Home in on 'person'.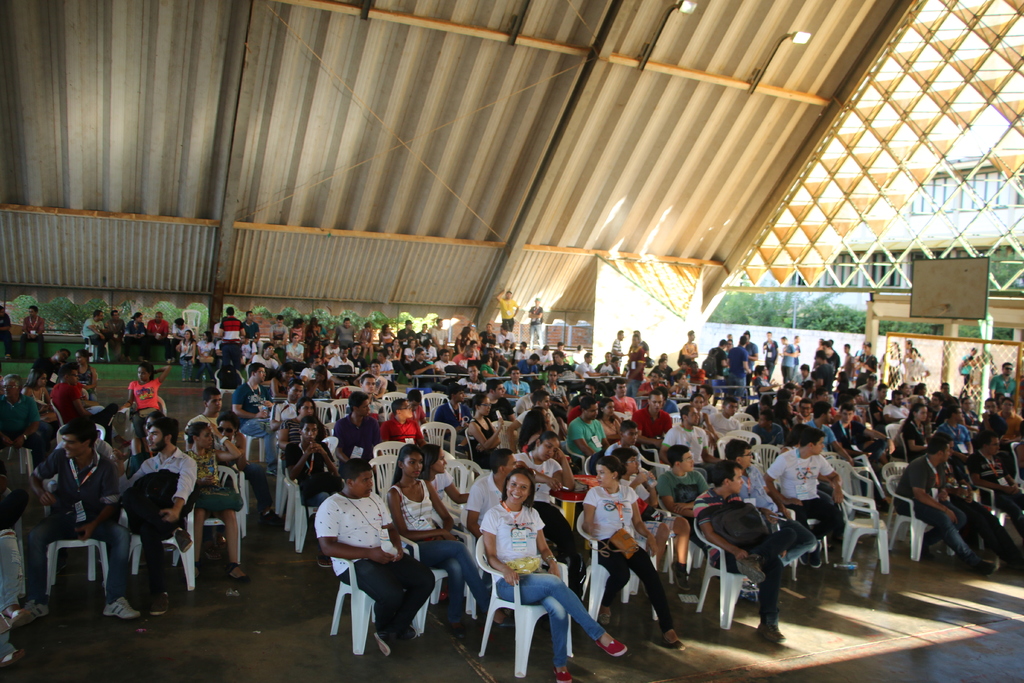
Homed in at x1=781, y1=388, x2=801, y2=411.
